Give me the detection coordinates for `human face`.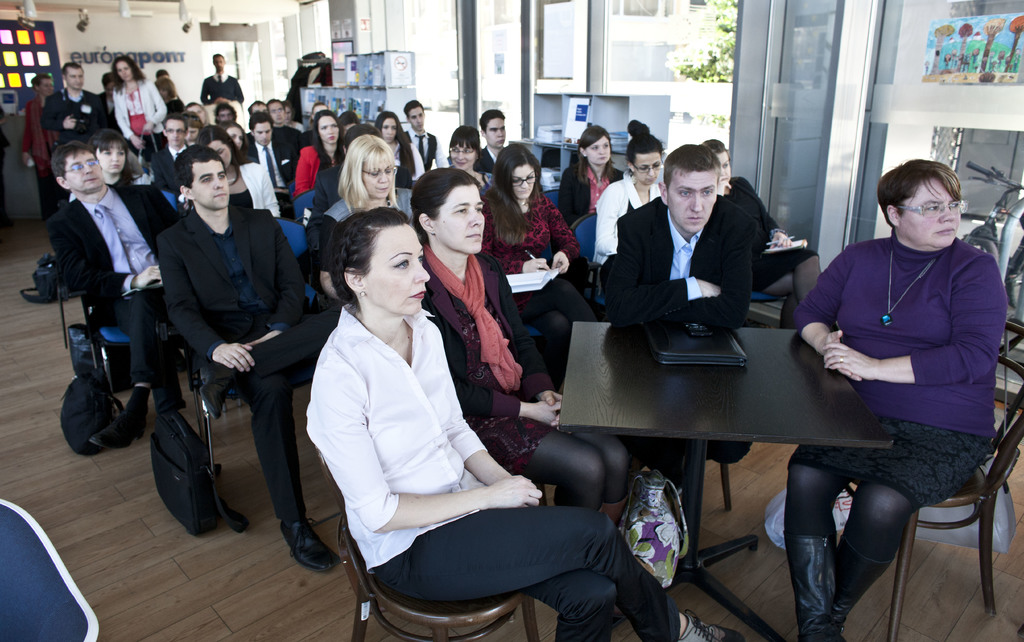
(209,141,228,164).
